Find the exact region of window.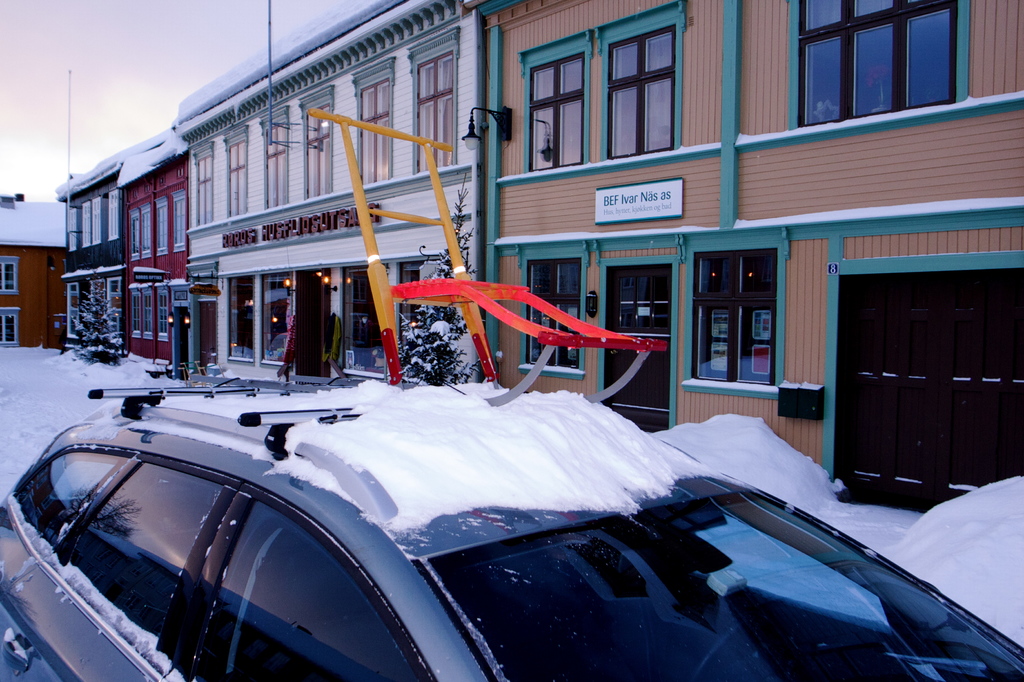
Exact region: <bbox>305, 109, 330, 198</bbox>.
